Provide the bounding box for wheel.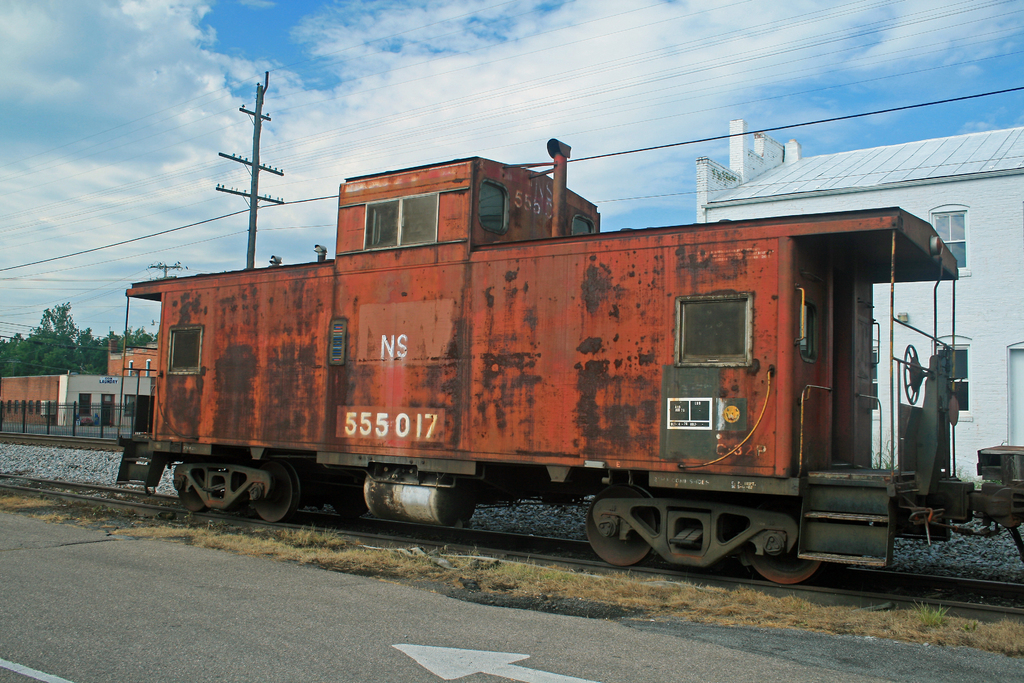
bbox(251, 462, 296, 523).
